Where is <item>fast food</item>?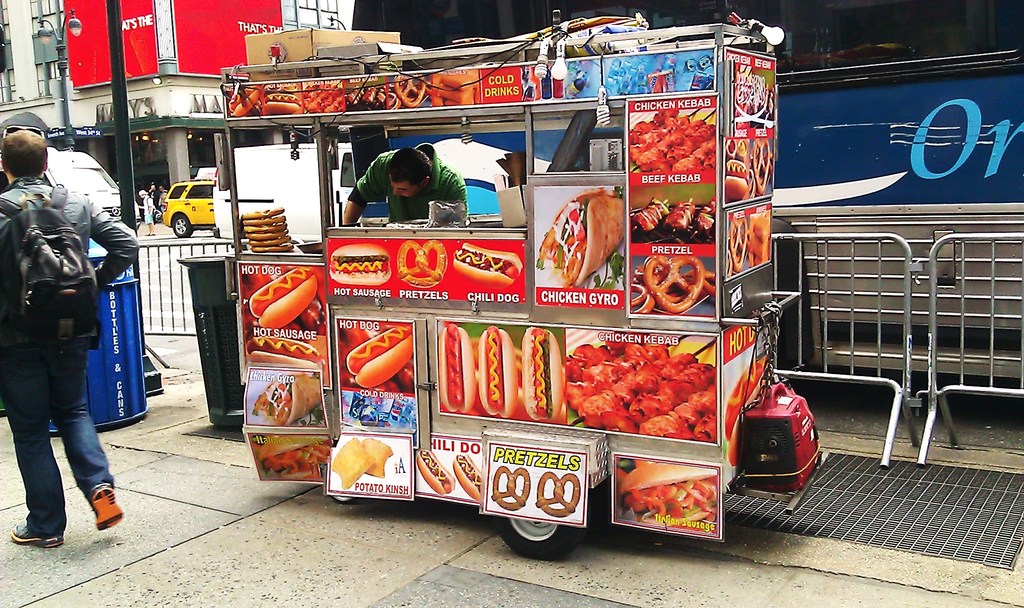
(left=333, top=435, right=374, bottom=492).
